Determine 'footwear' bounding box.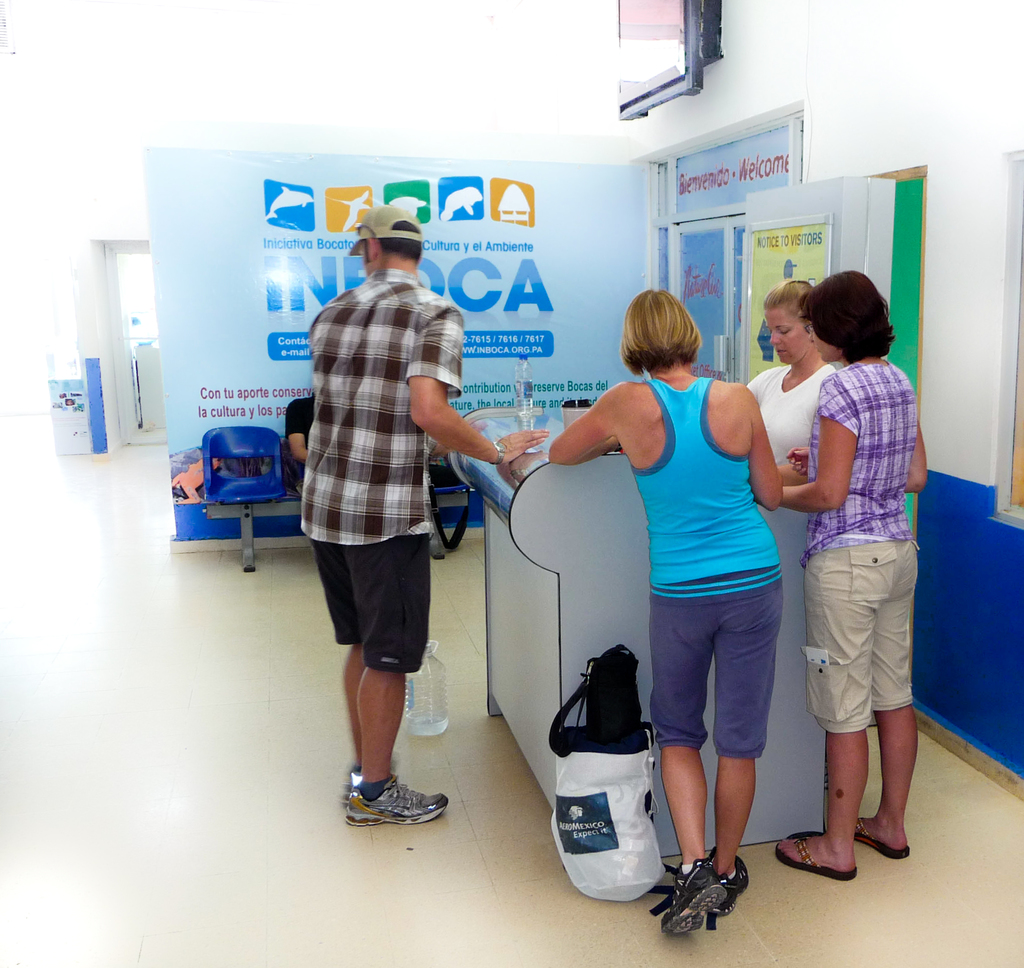
Determined: <bbox>708, 849, 753, 919</bbox>.
